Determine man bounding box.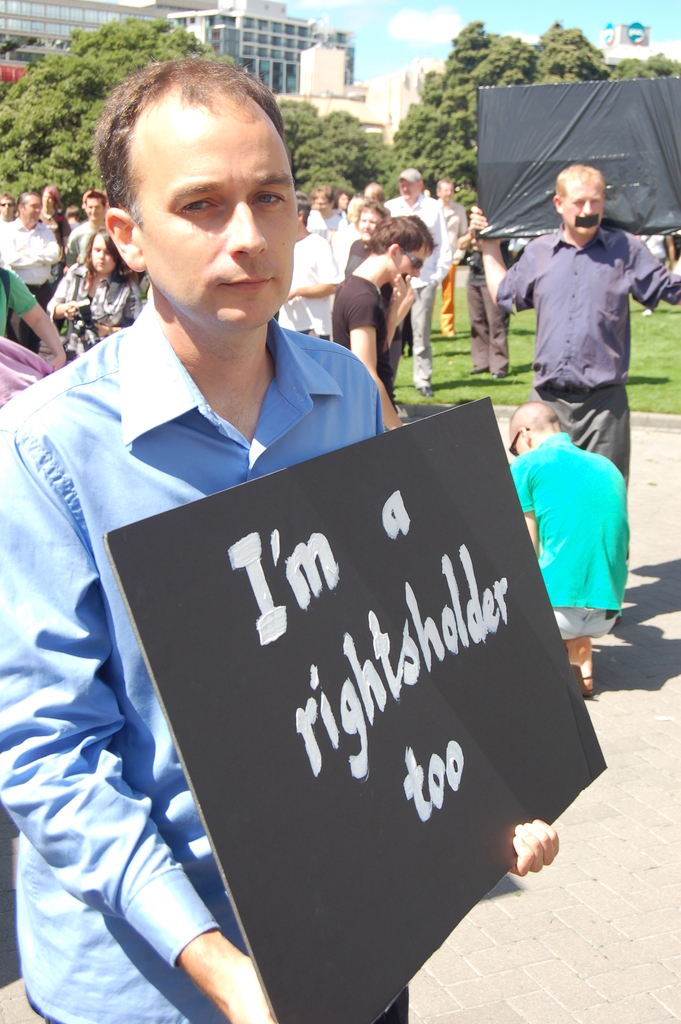
Determined: rect(504, 403, 627, 691).
